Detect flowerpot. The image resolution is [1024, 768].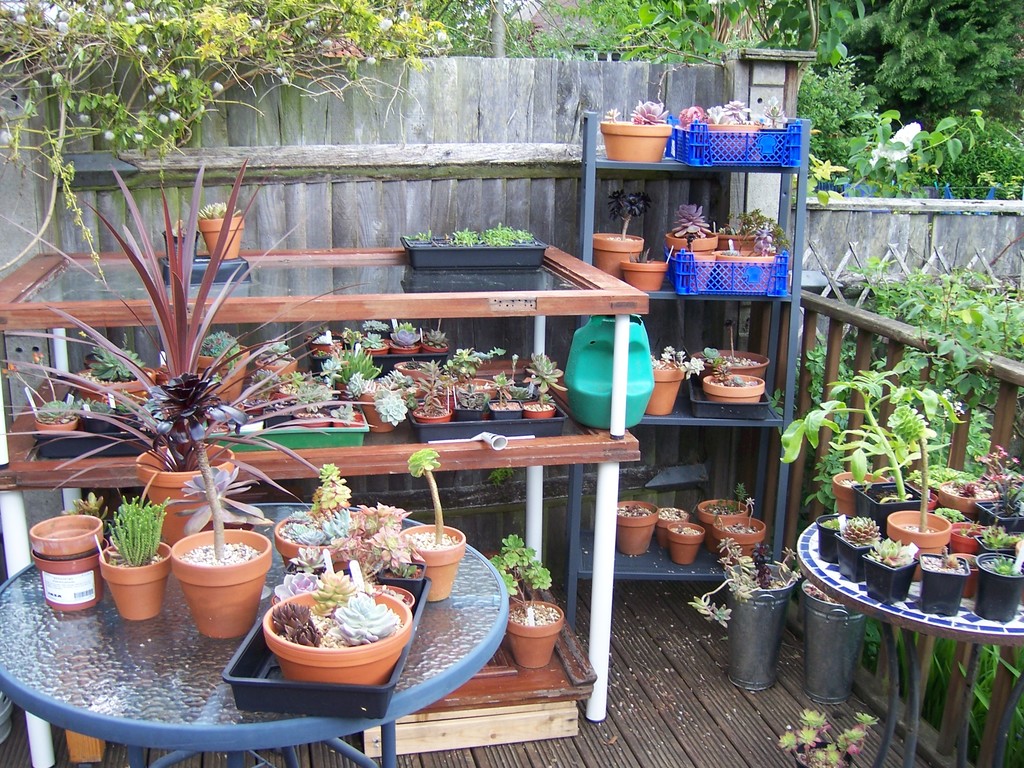
box=[642, 356, 683, 415].
